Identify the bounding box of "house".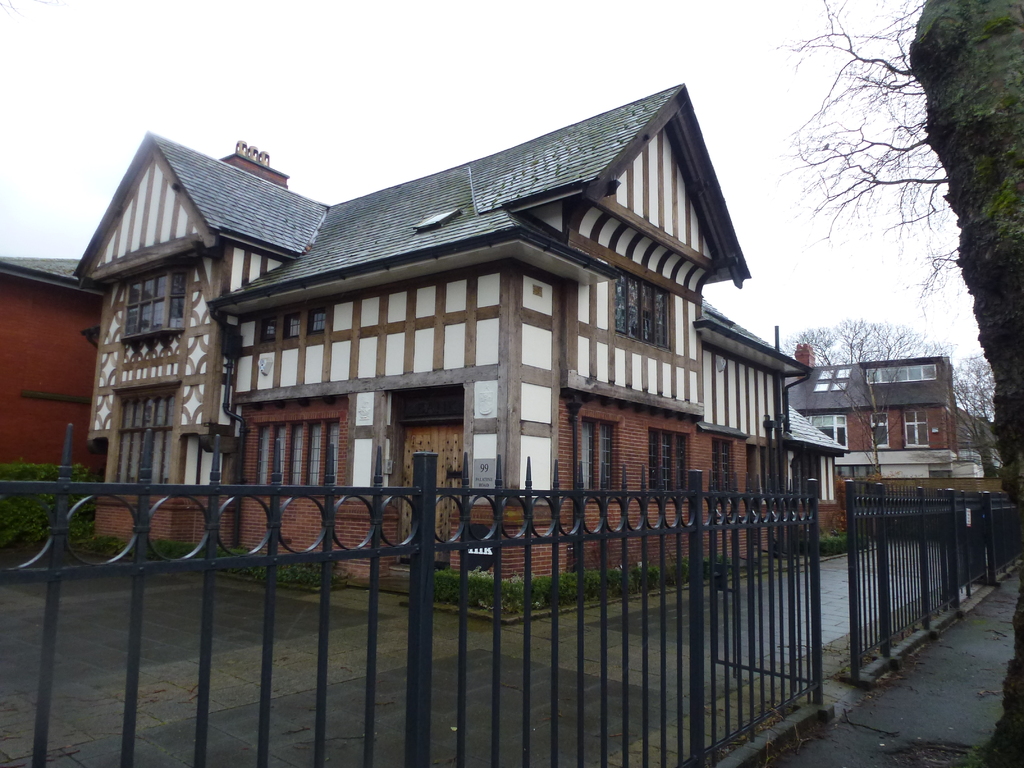
0/256/121/484.
